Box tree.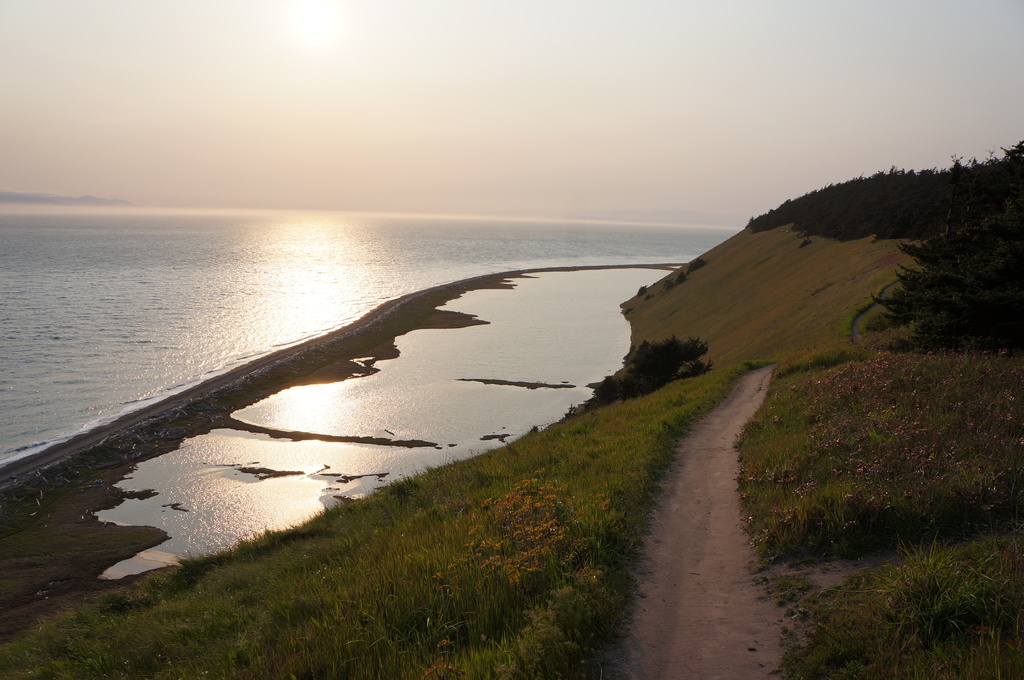
box(750, 135, 1023, 355).
